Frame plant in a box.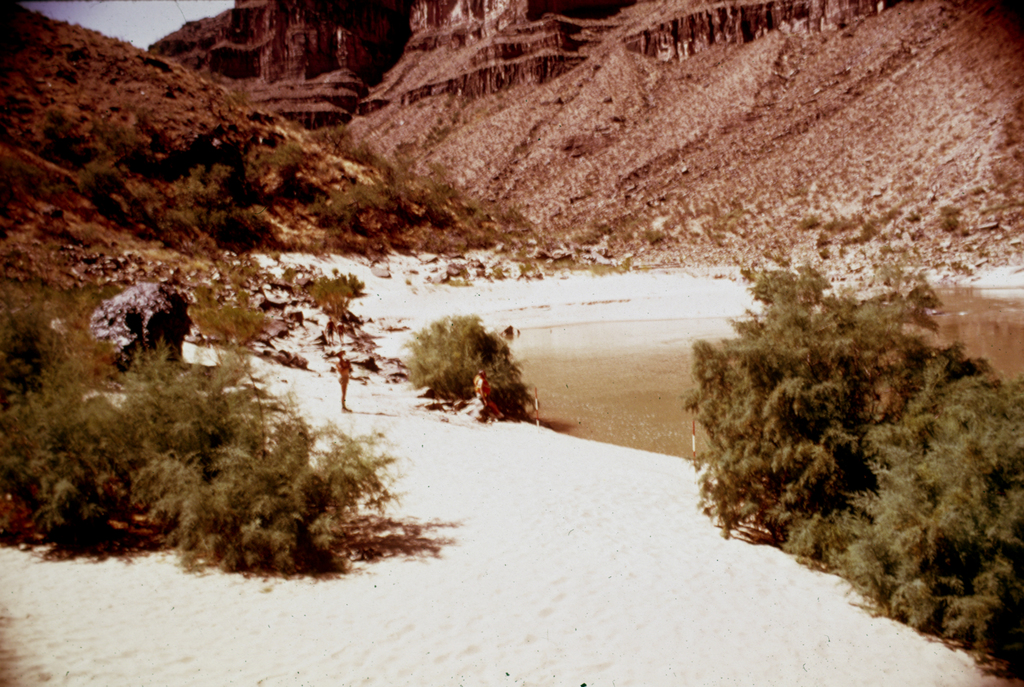
[left=307, top=271, right=353, bottom=325].
